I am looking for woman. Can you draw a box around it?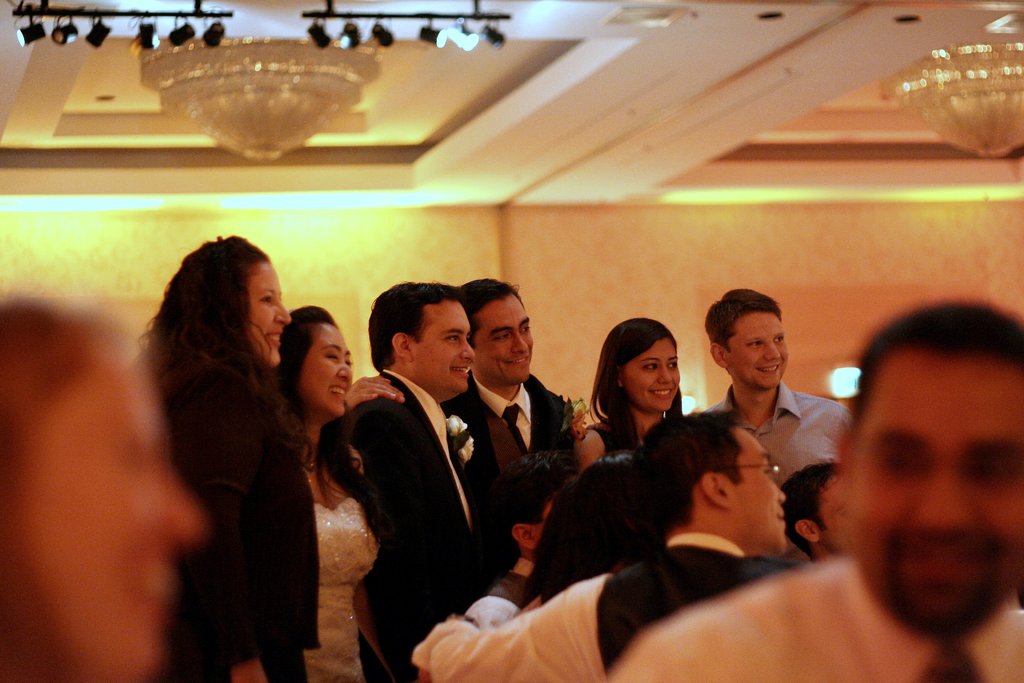
Sure, the bounding box is {"x1": 579, "y1": 320, "x2": 682, "y2": 470}.
